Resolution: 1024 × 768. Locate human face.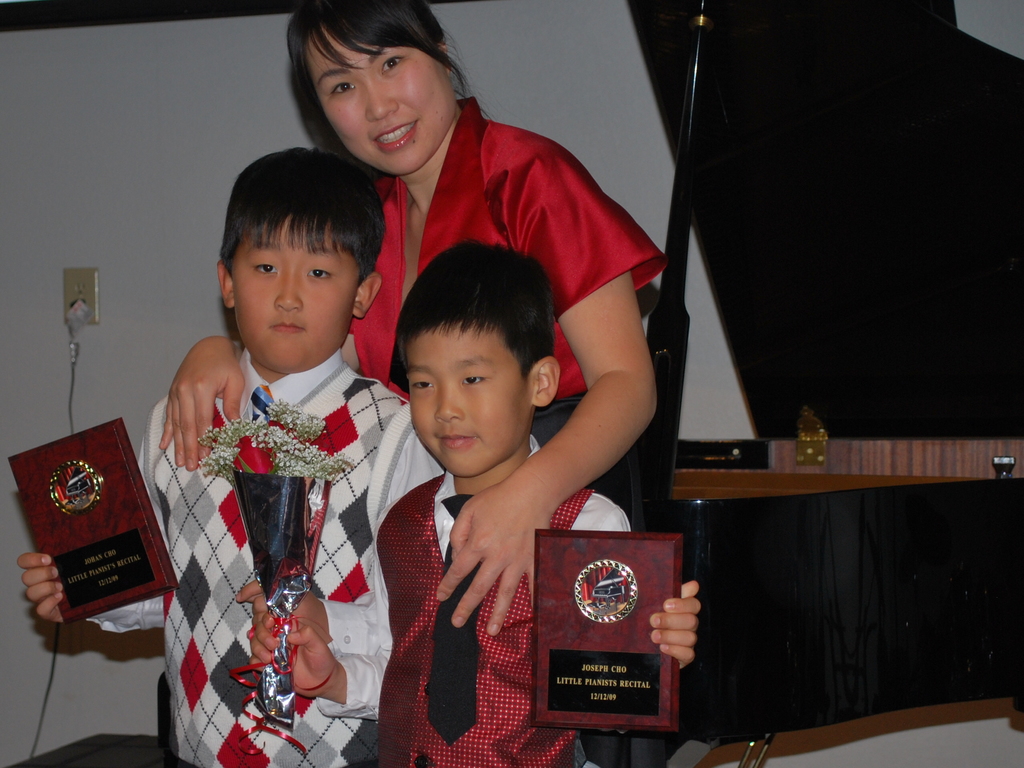
303,22,452,175.
